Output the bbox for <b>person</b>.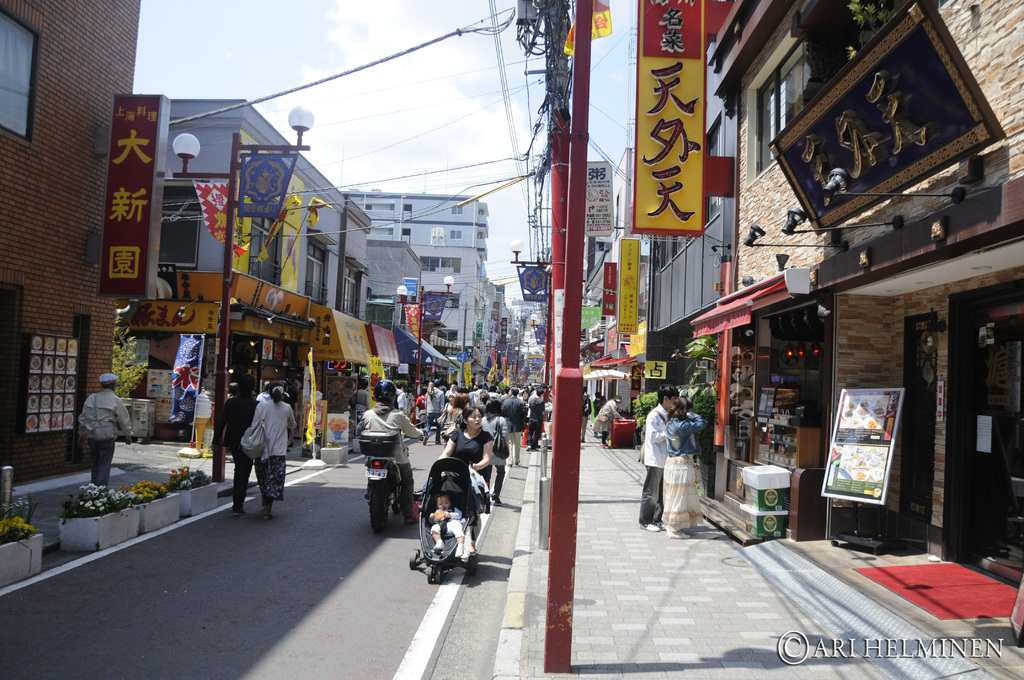
523:393:544:448.
